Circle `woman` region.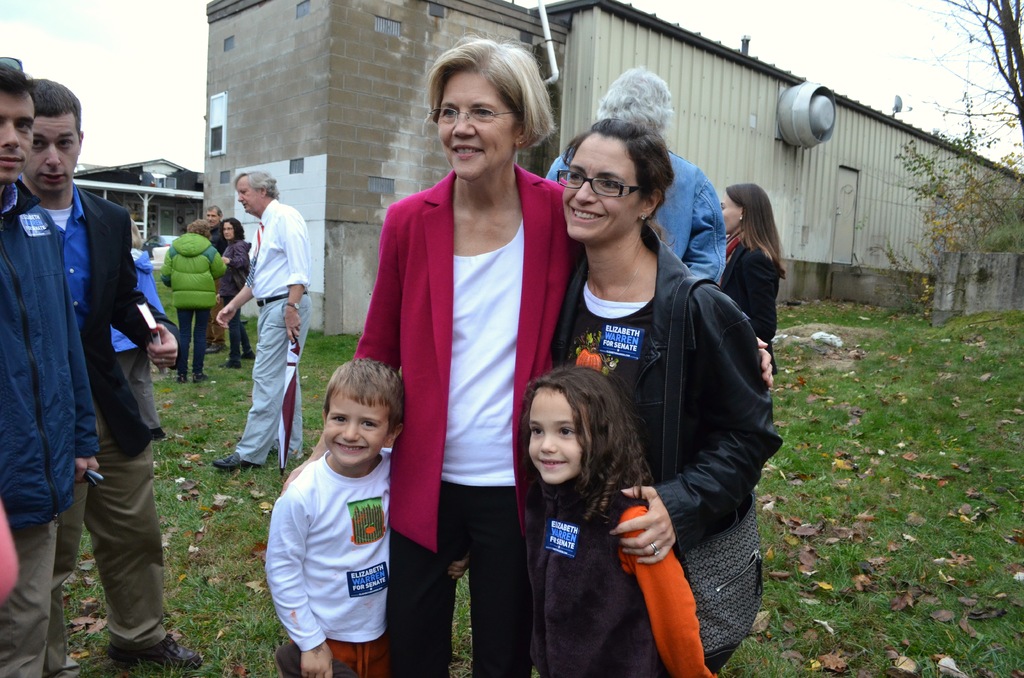
Region: crop(154, 218, 226, 389).
